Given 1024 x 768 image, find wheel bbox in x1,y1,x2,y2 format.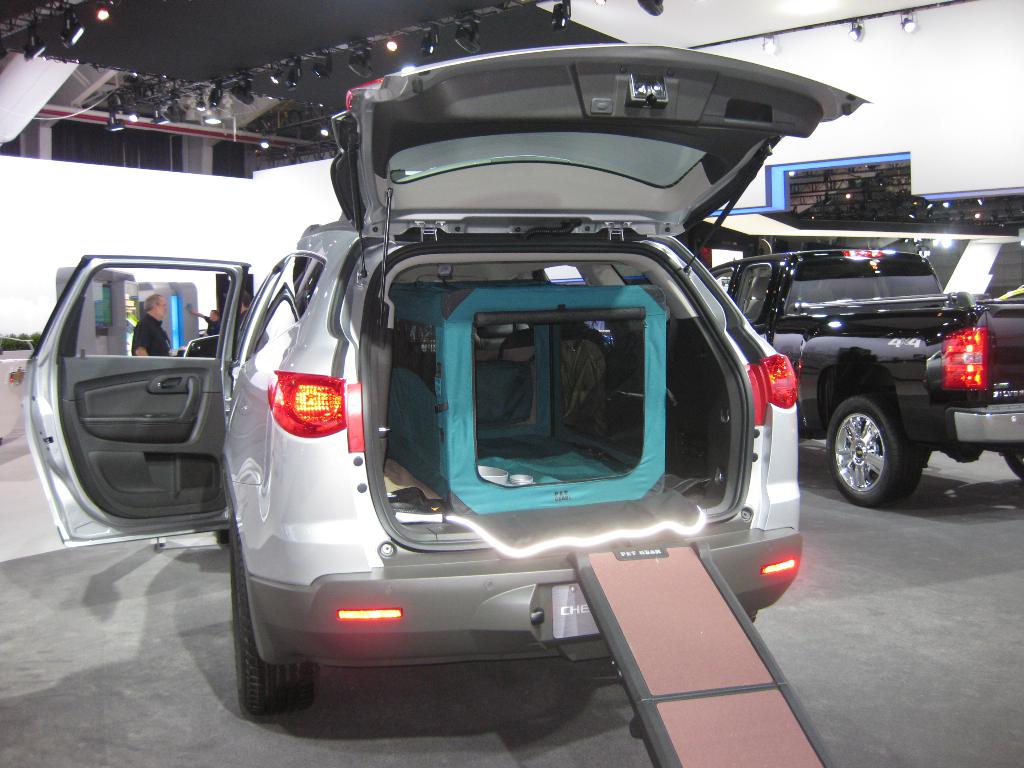
228,516,309,716.
